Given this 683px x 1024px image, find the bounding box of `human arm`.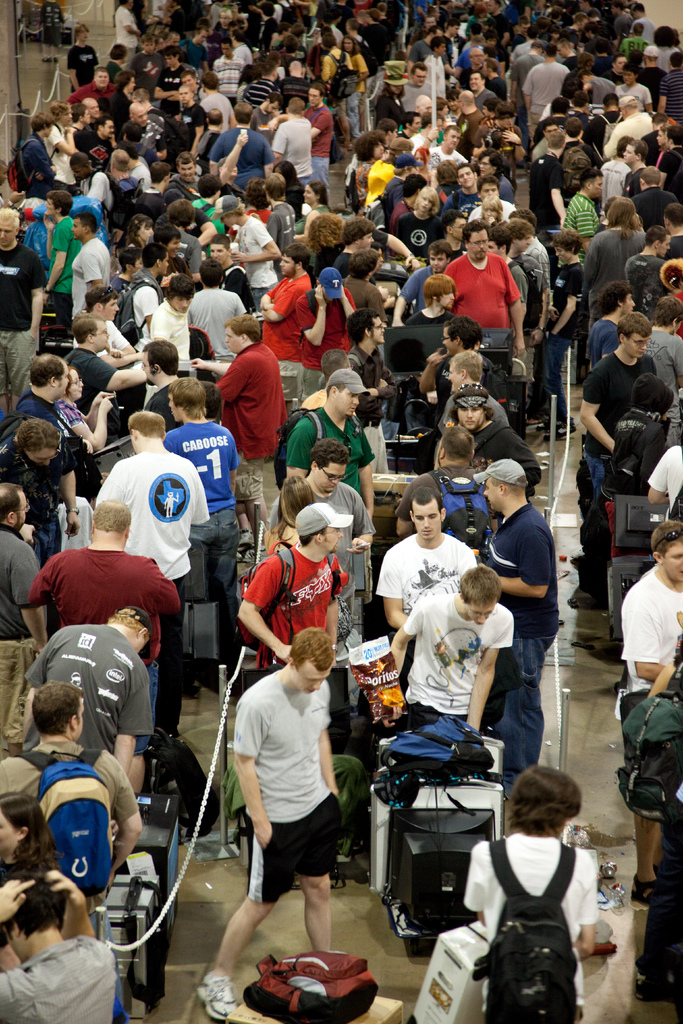
[x1=192, y1=209, x2=217, y2=250].
